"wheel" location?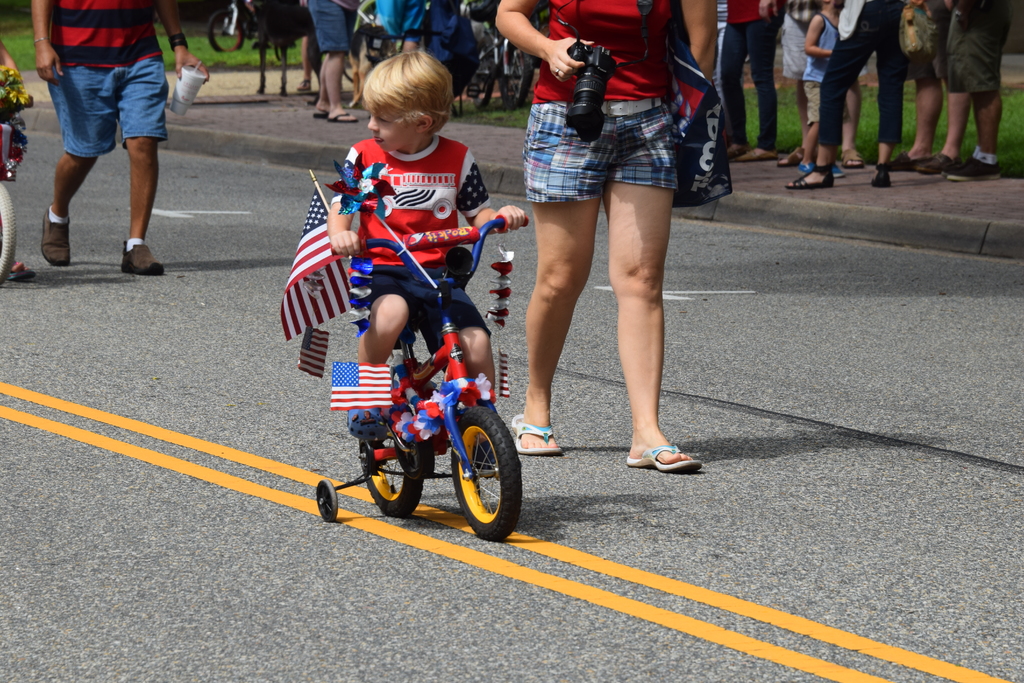
<box>502,49,530,105</box>
